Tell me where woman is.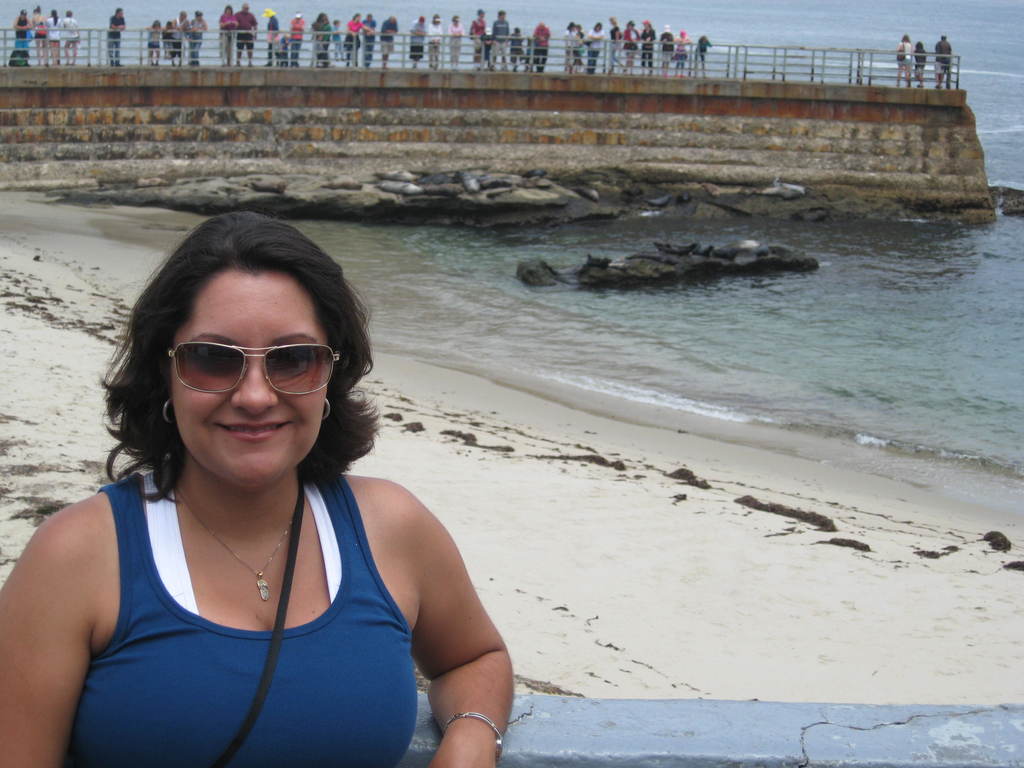
woman is at {"left": 35, "top": 4, "right": 46, "bottom": 65}.
